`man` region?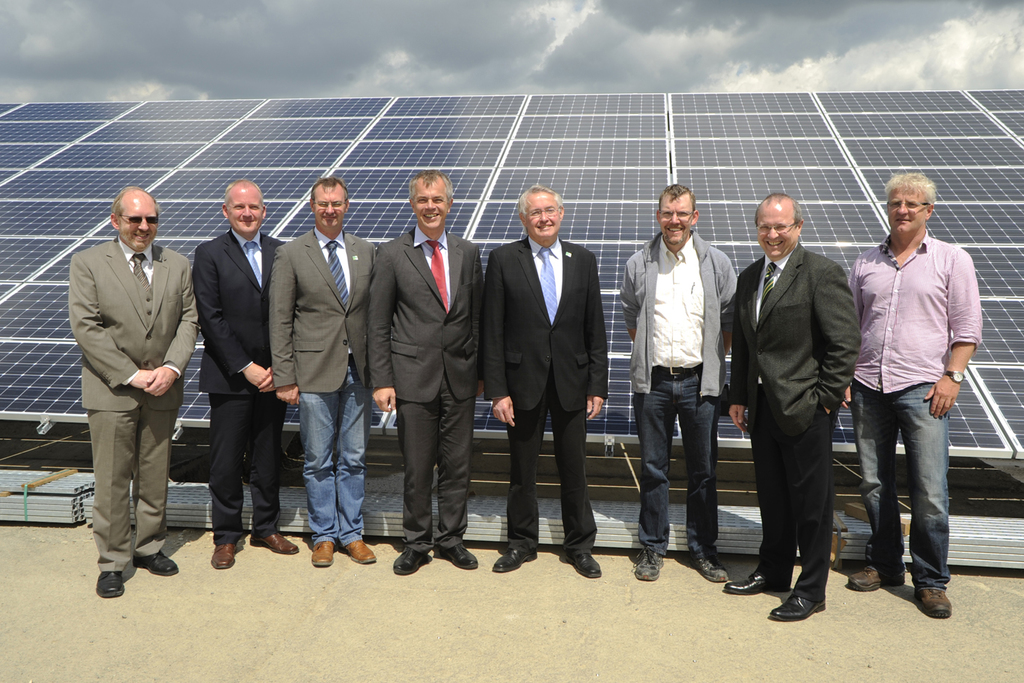
{"x1": 255, "y1": 178, "x2": 382, "y2": 552}
